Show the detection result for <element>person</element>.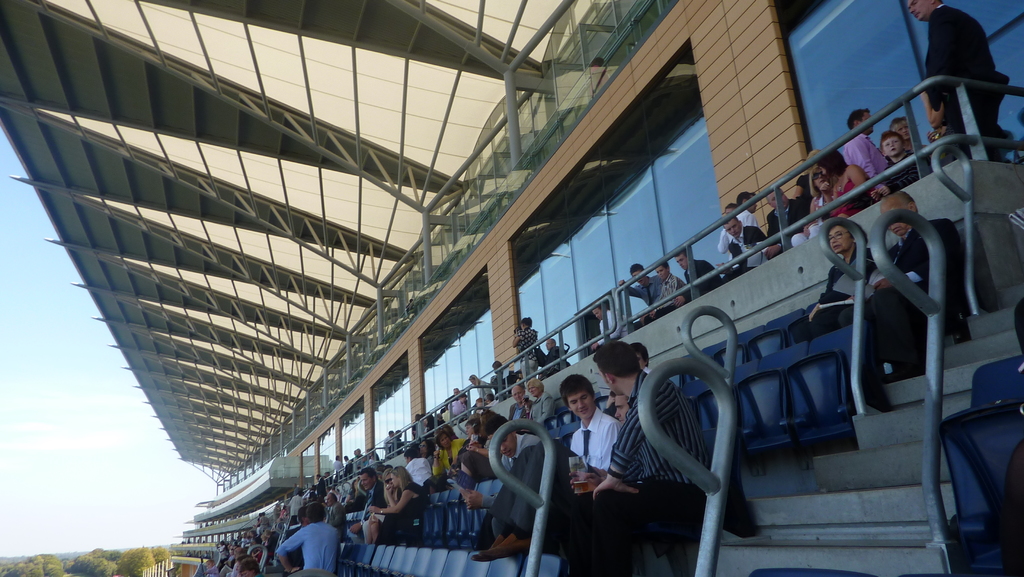
pyautogui.locateOnScreen(488, 357, 513, 401).
